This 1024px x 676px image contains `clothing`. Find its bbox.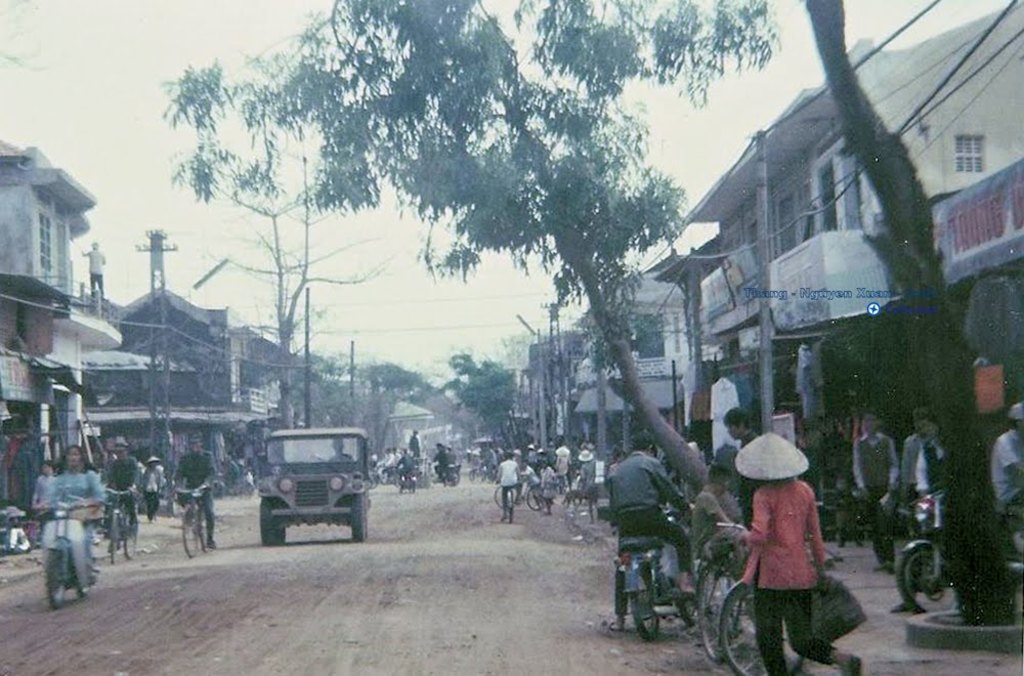
bbox(569, 458, 591, 502).
